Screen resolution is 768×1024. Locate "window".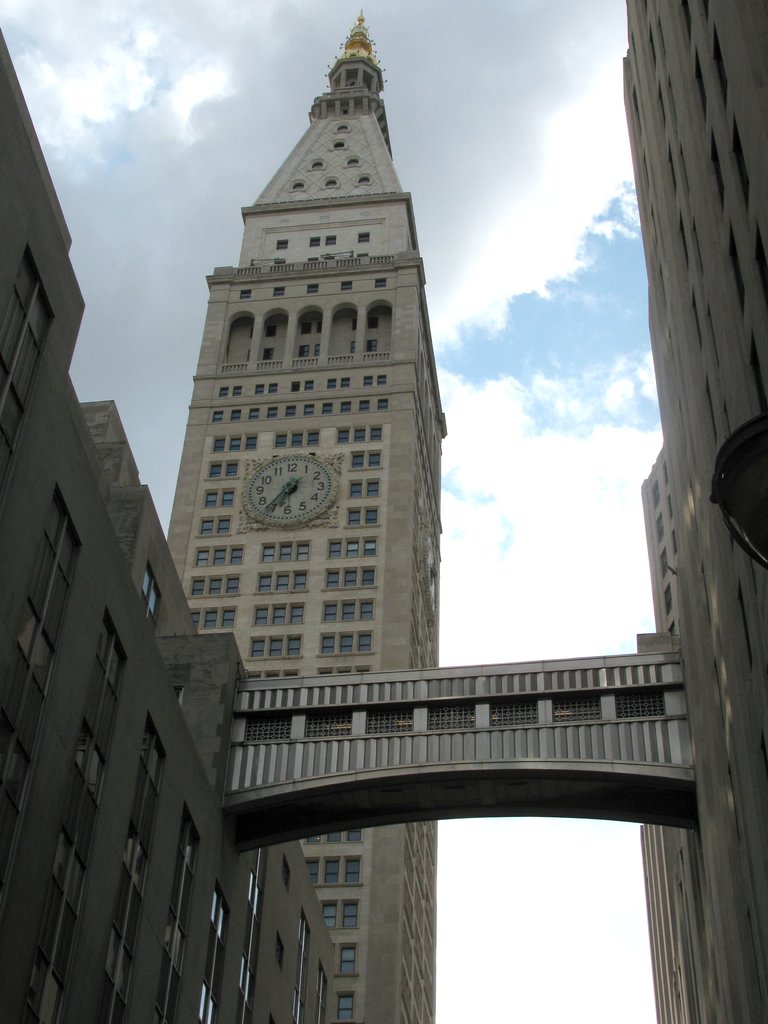
{"left": 262, "top": 349, "right": 273, "bottom": 365}.
